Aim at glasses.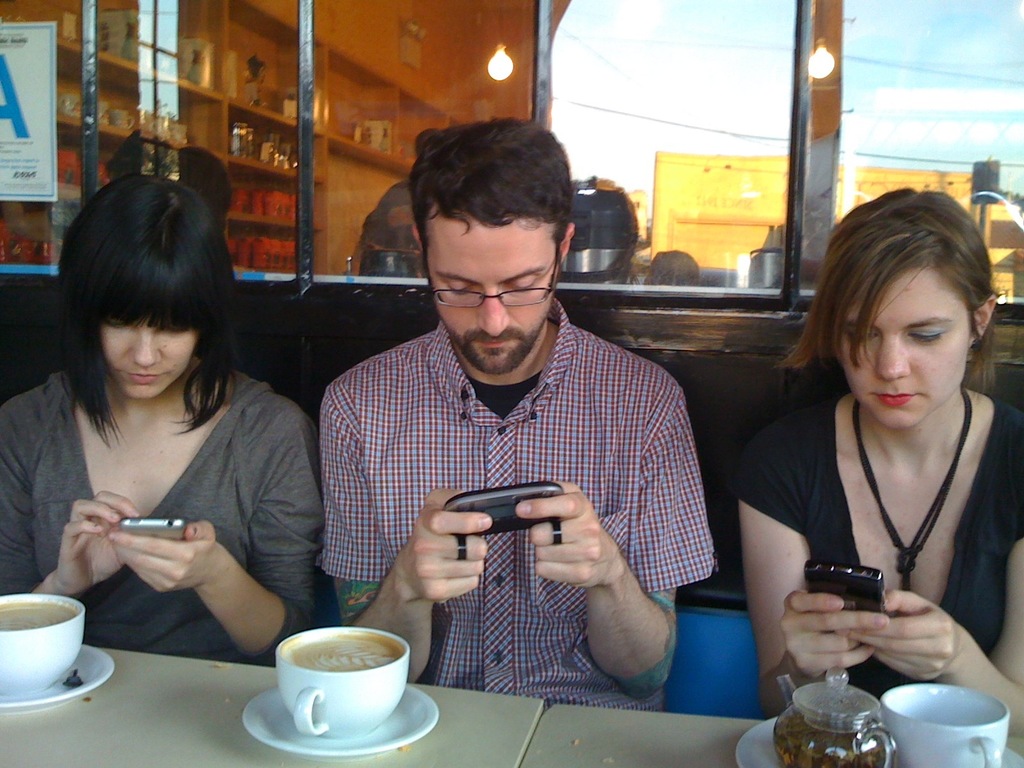
Aimed at region(419, 241, 563, 312).
